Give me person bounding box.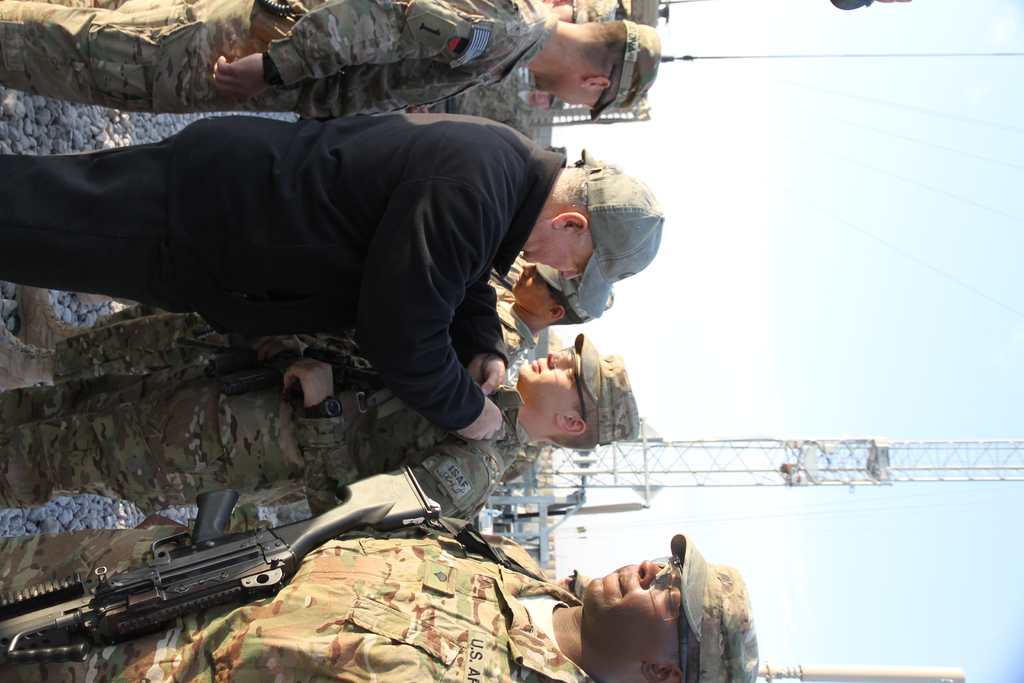
{"left": 0, "top": 325, "right": 644, "bottom": 509}.
